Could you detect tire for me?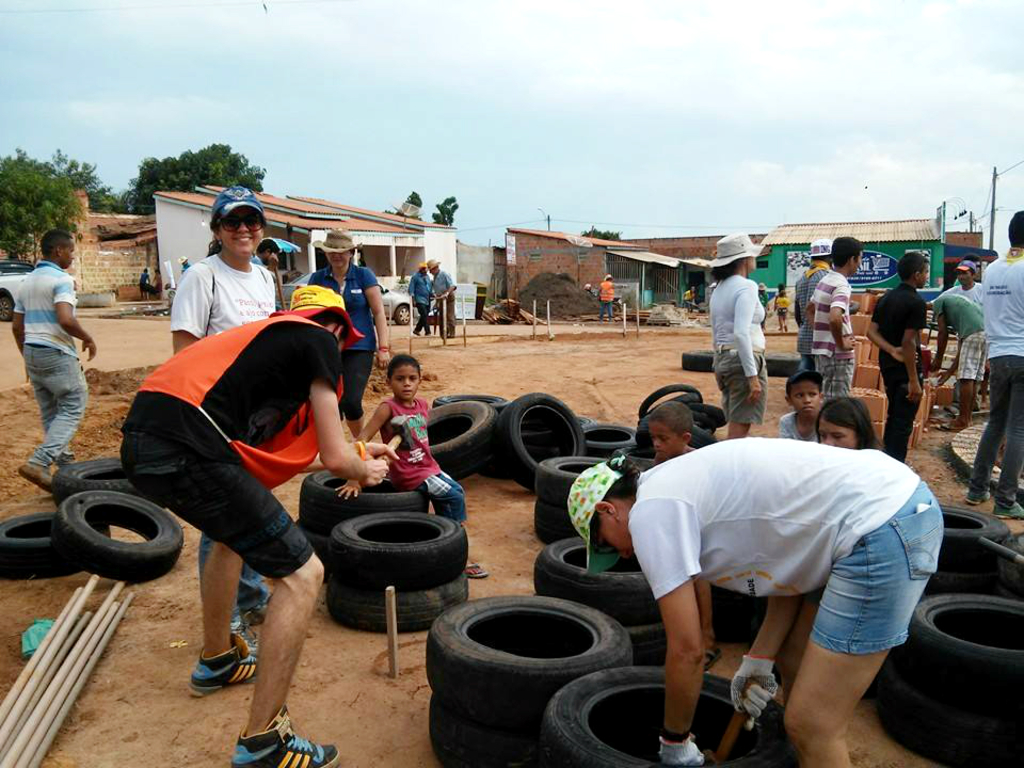
Detection result: 684/349/718/372.
